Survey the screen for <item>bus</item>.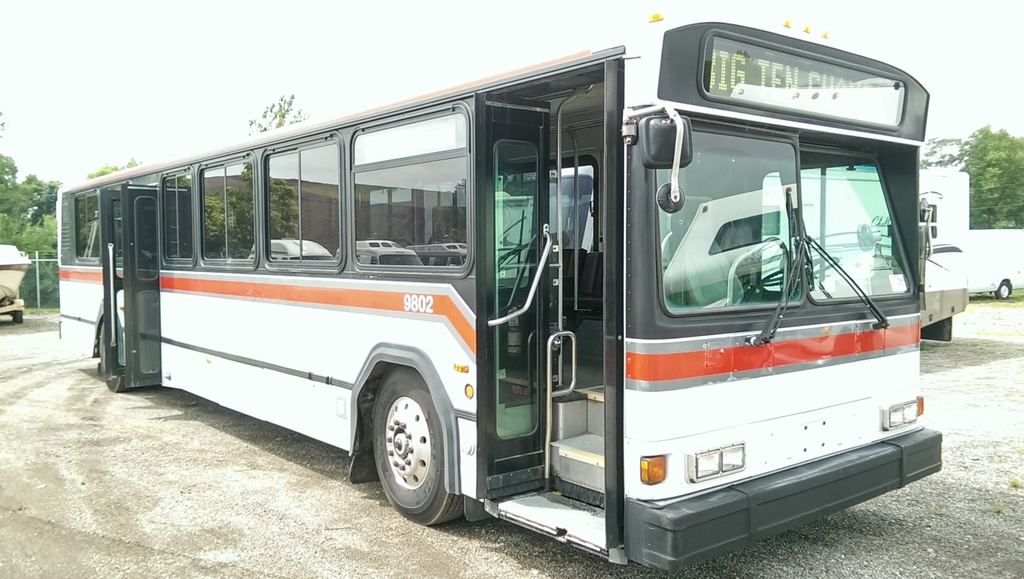
Survey found: bbox=[55, 11, 950, 571].
